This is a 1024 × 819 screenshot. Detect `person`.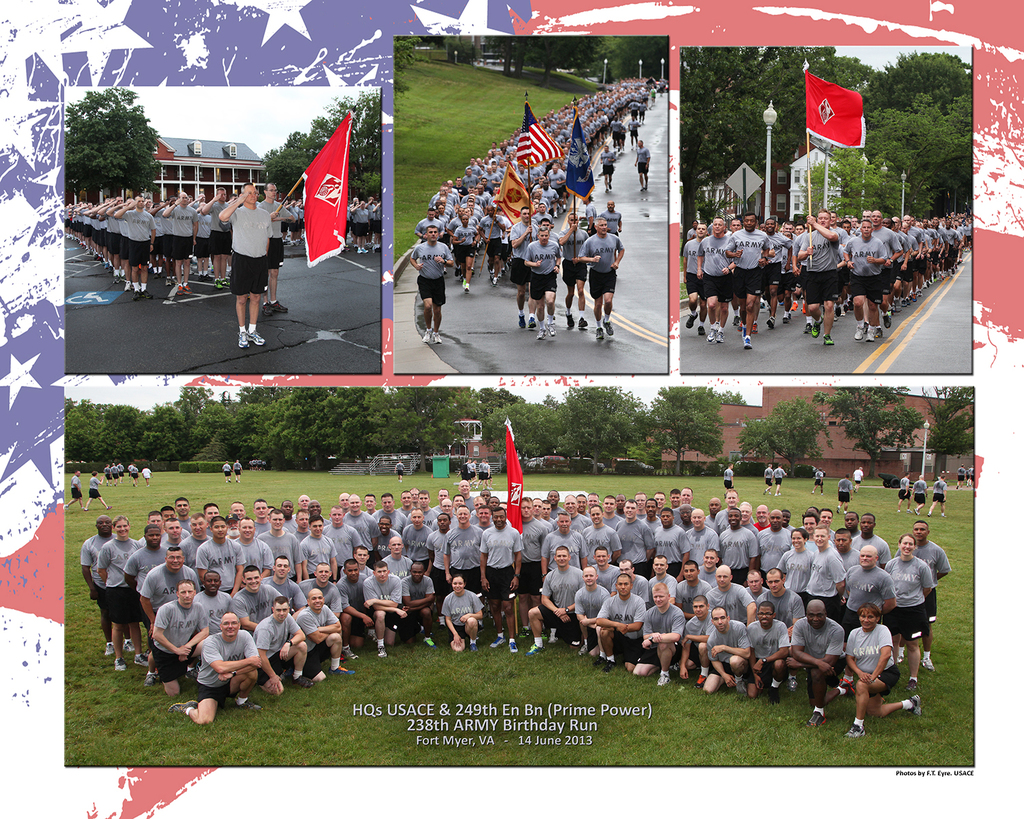
box(257, 511, 306, 579).
